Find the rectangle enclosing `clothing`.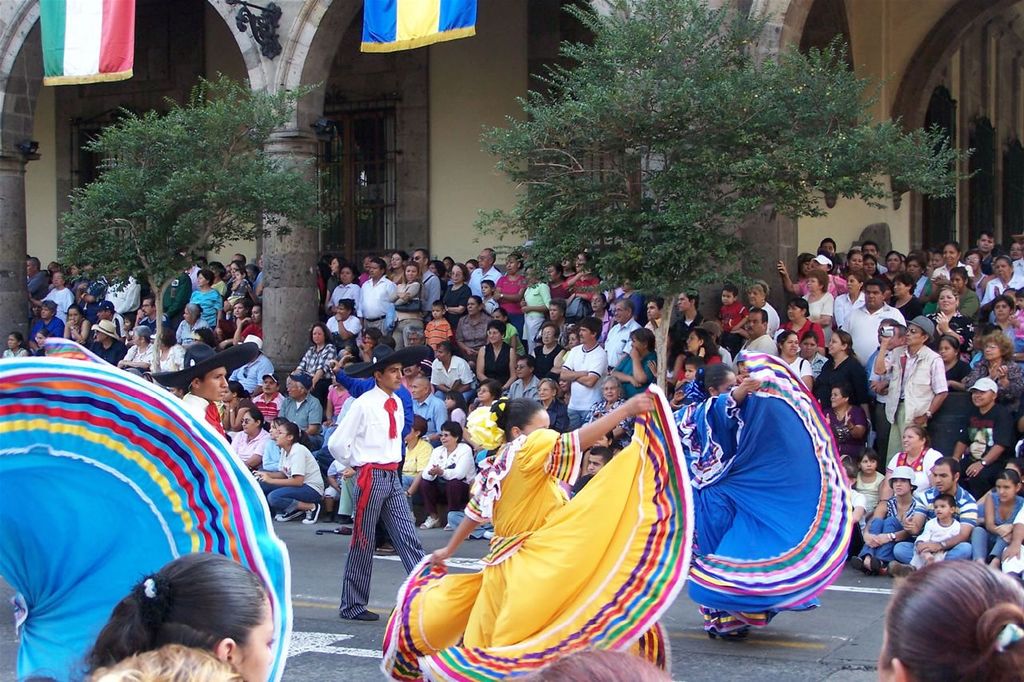
box=[422, 440, 478, 524].
